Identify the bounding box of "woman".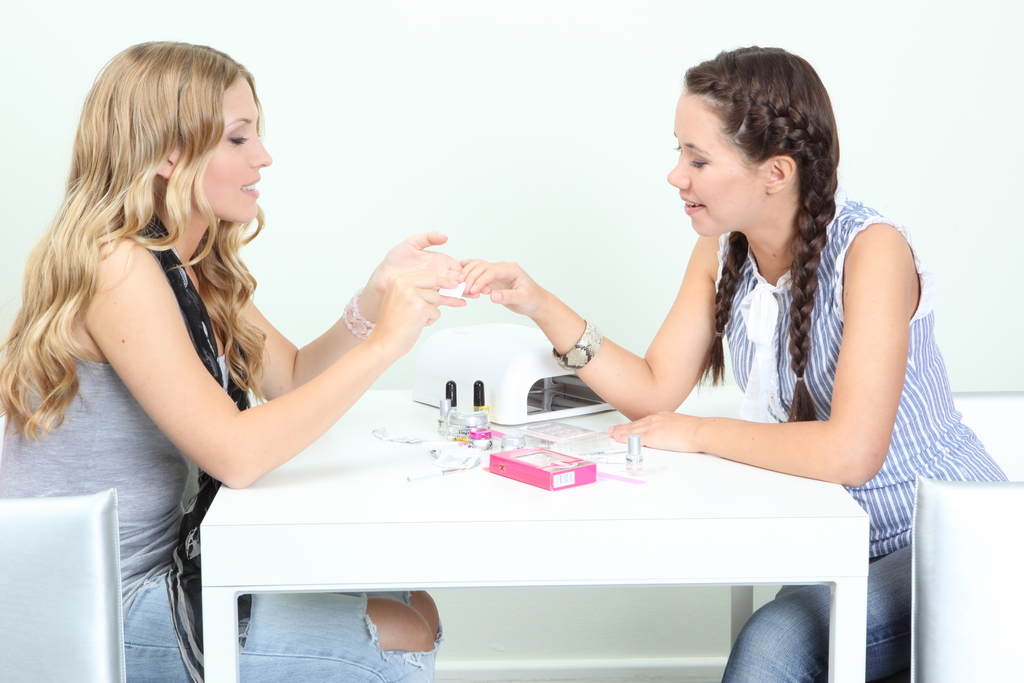
bbox=[0, 39, 445, 682].
